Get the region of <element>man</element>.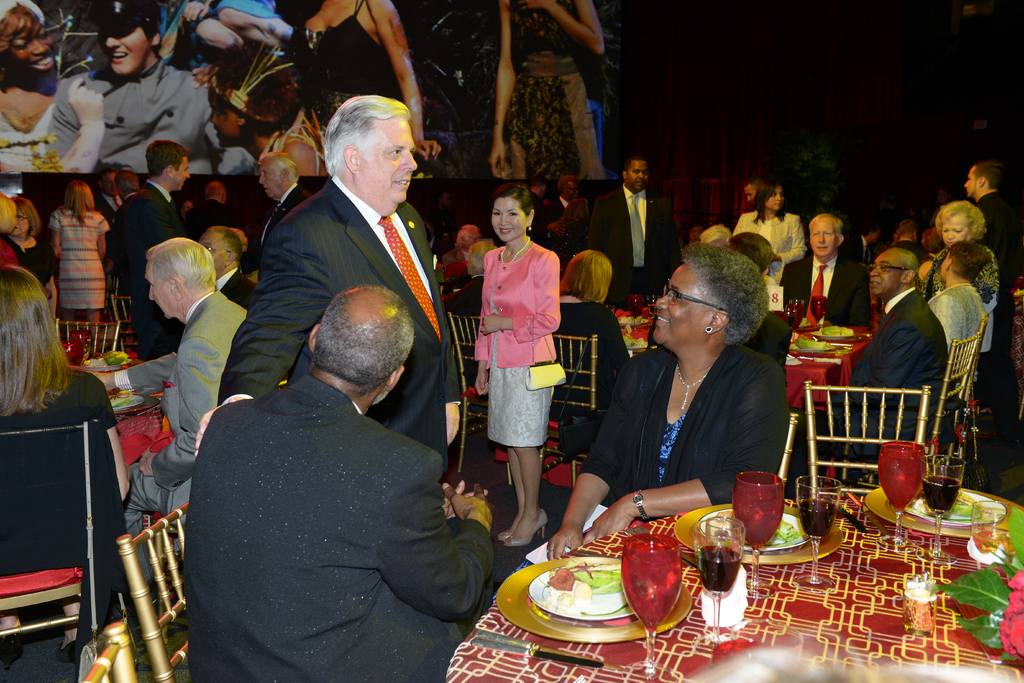
bbox=[572, 155, 680, 308].
